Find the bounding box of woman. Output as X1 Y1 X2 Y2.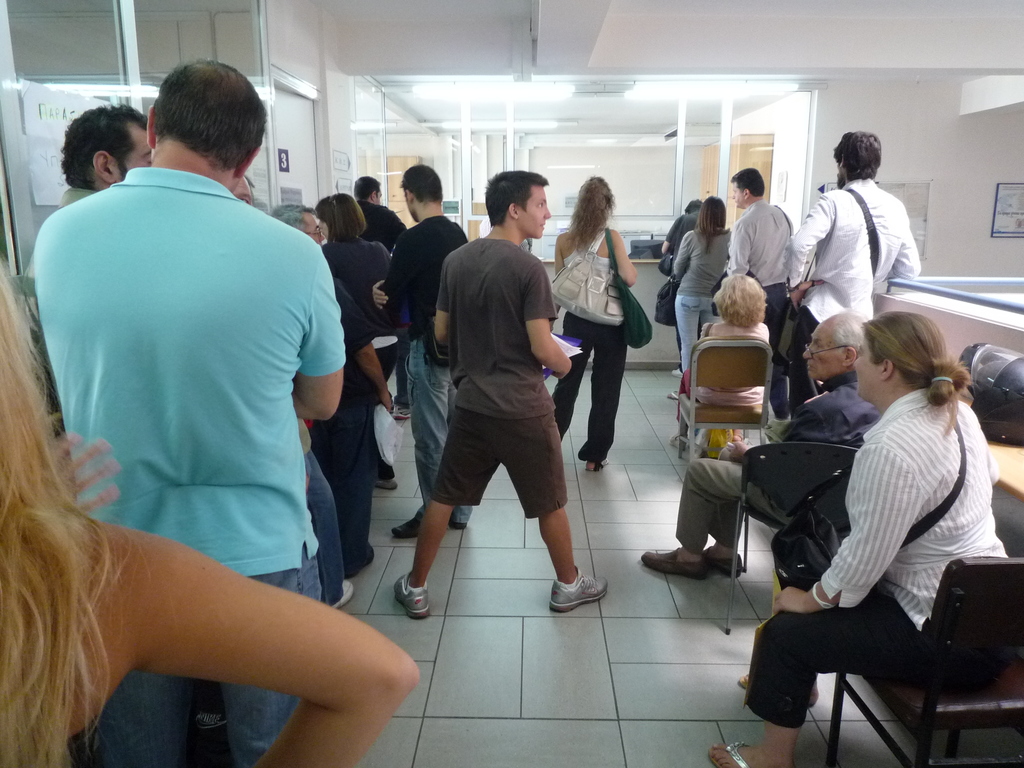
550 173 636 471.
